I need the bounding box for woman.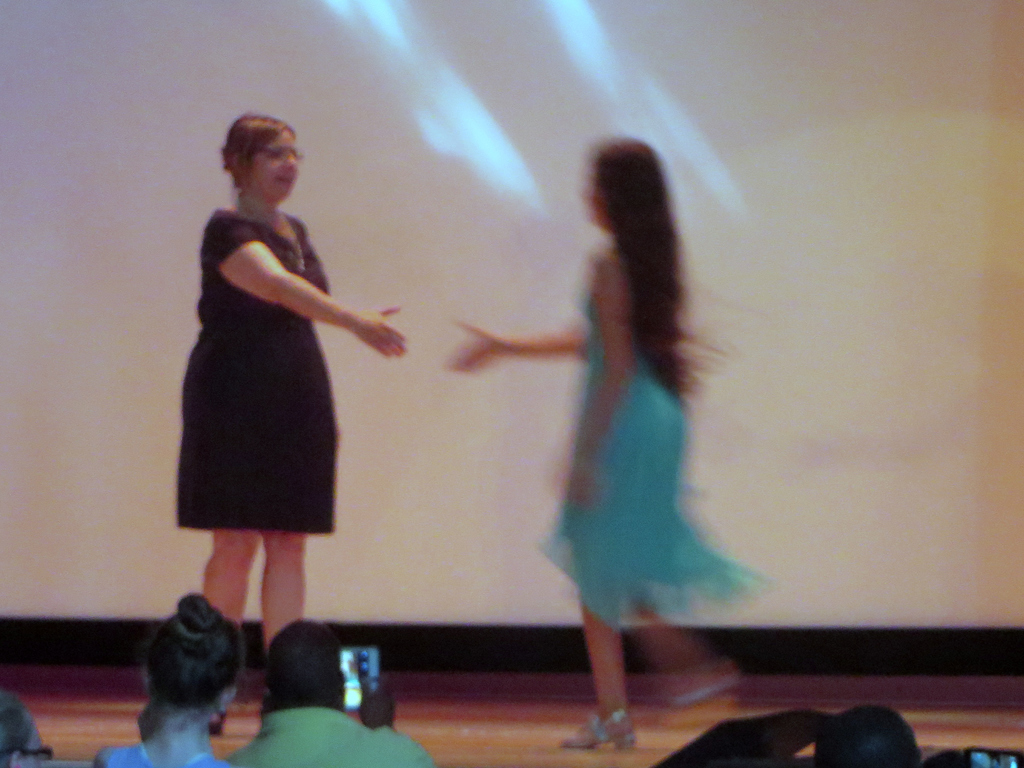
Here it is: <box>167,126,394,655</box>.
